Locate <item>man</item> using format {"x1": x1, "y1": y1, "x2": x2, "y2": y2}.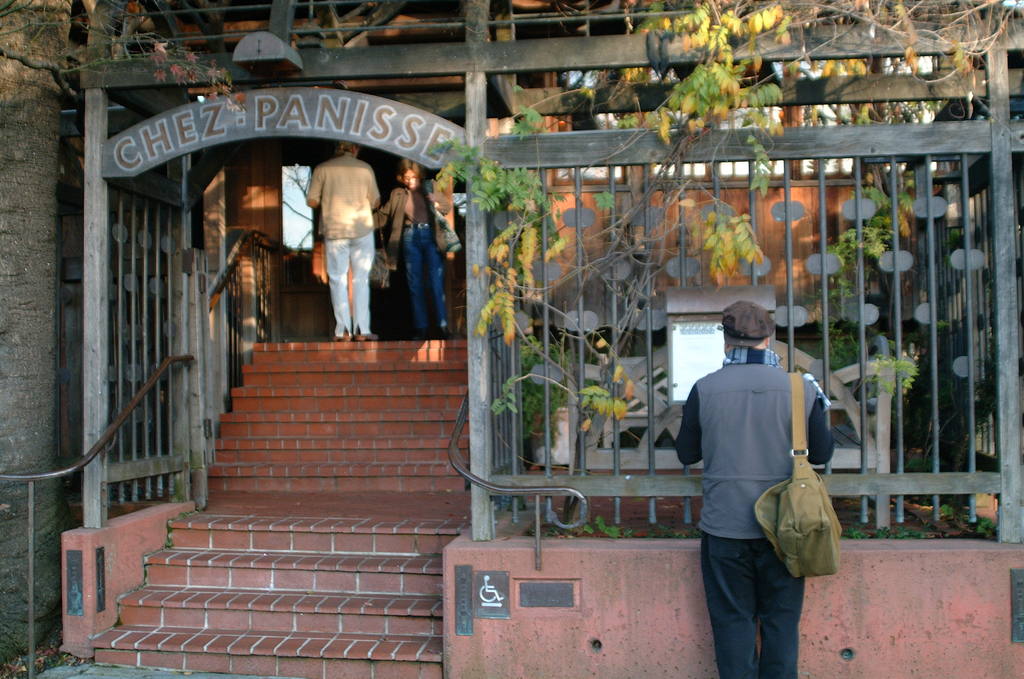
{"x1": 683, "y1": 296, "x2": 852, "y2": 670}.
